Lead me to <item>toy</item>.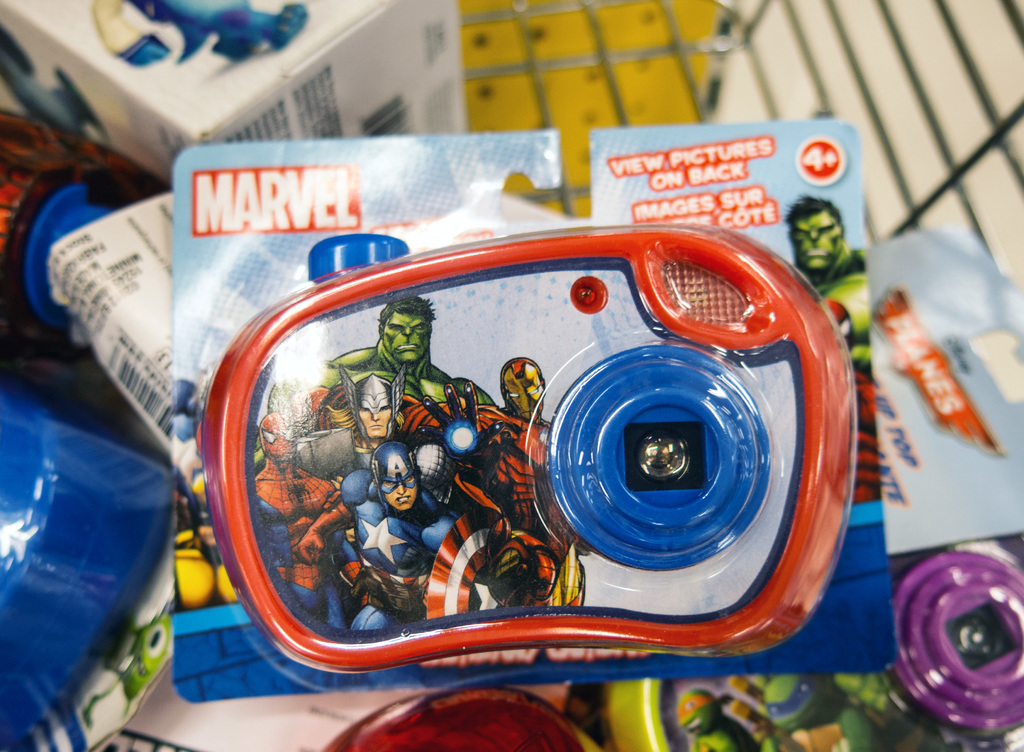
Lead to detection(429, 362, 602, 606).
